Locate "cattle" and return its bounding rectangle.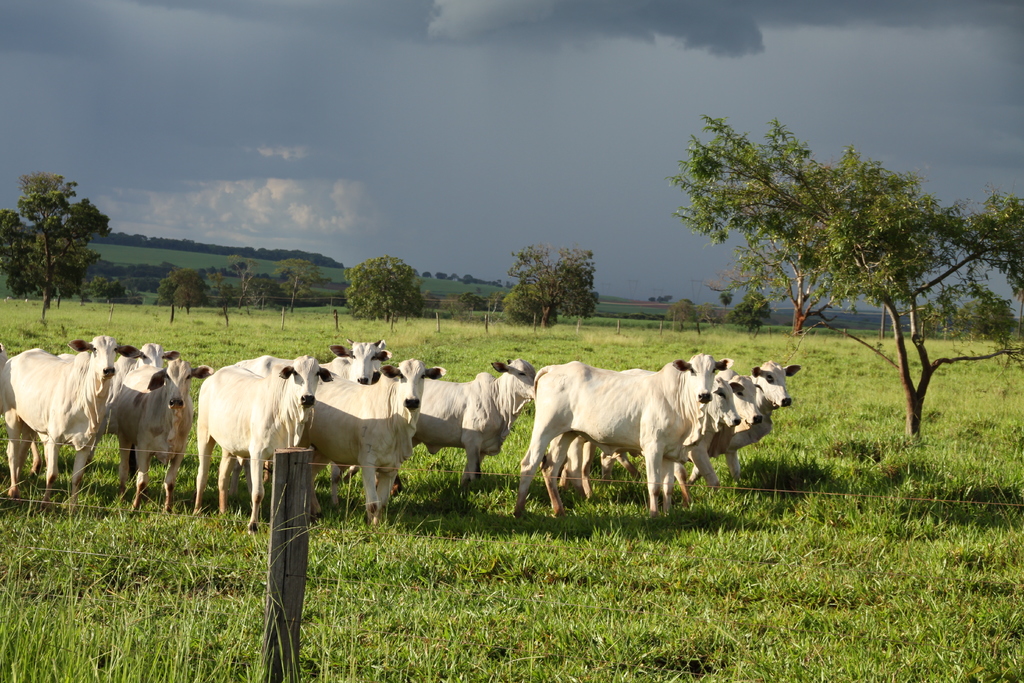
box=[190, 369, 326, 533].
